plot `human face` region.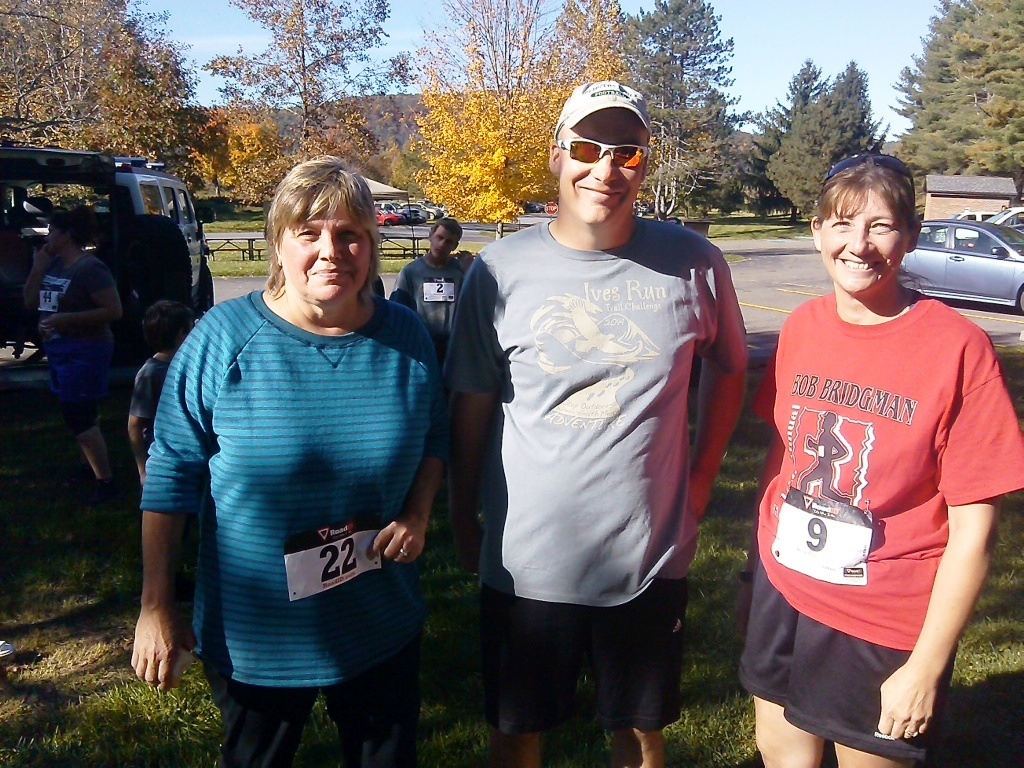
Plotted at [left=816, top=184, right=913, bottom=291].
